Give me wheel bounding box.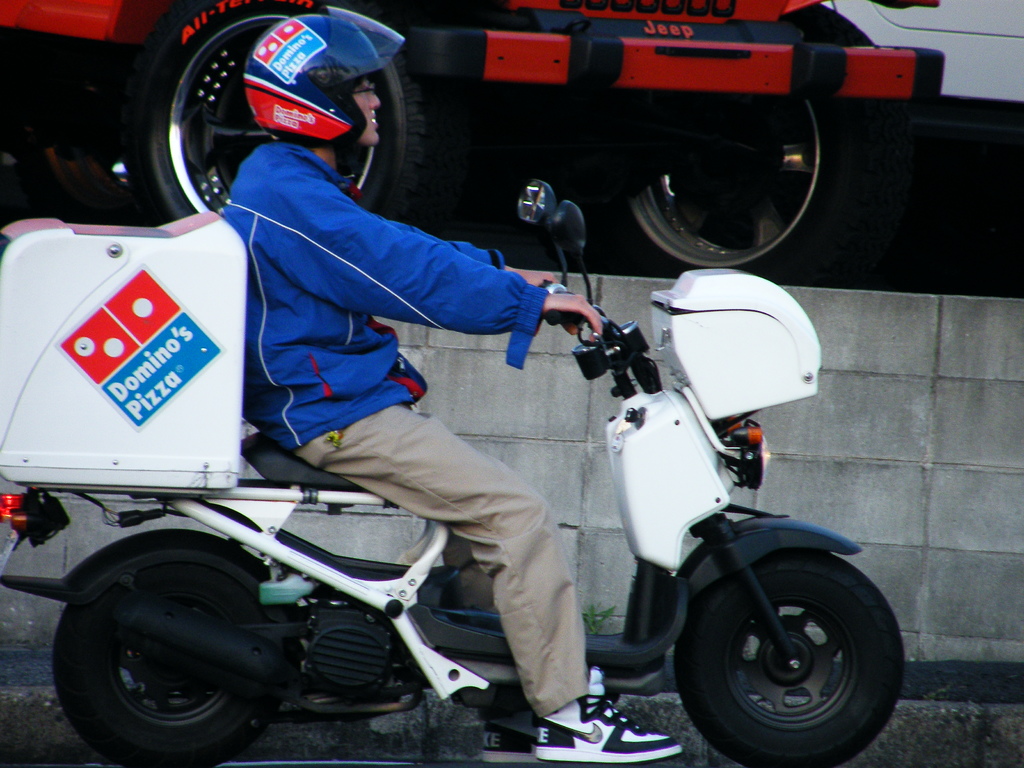
Rect(150, 0, 426, 222).
